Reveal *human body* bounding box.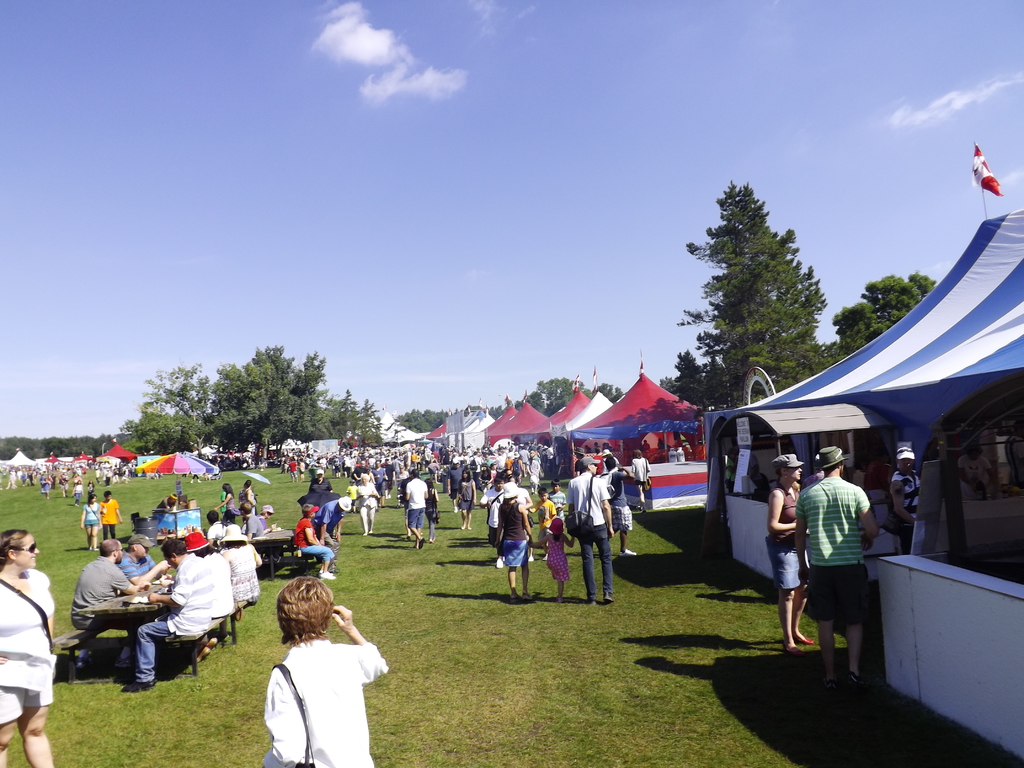
Revealed: box(222, 518, 243, 540).
